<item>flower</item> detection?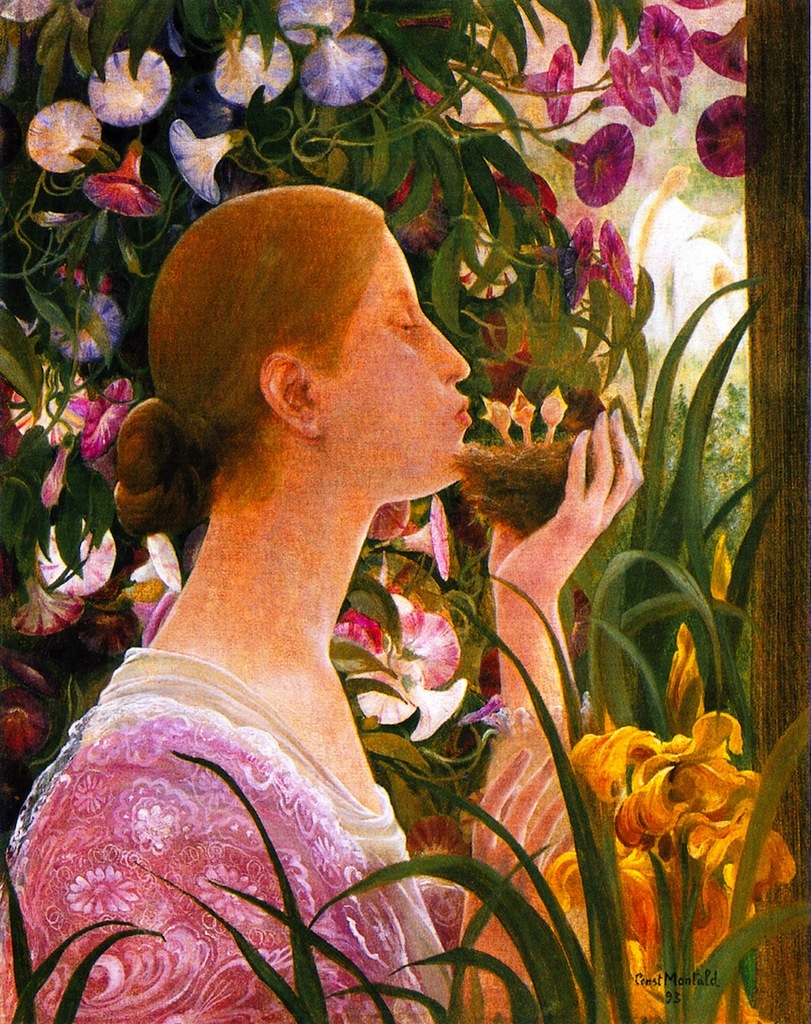
bbox(339, 585, 465, 722)
